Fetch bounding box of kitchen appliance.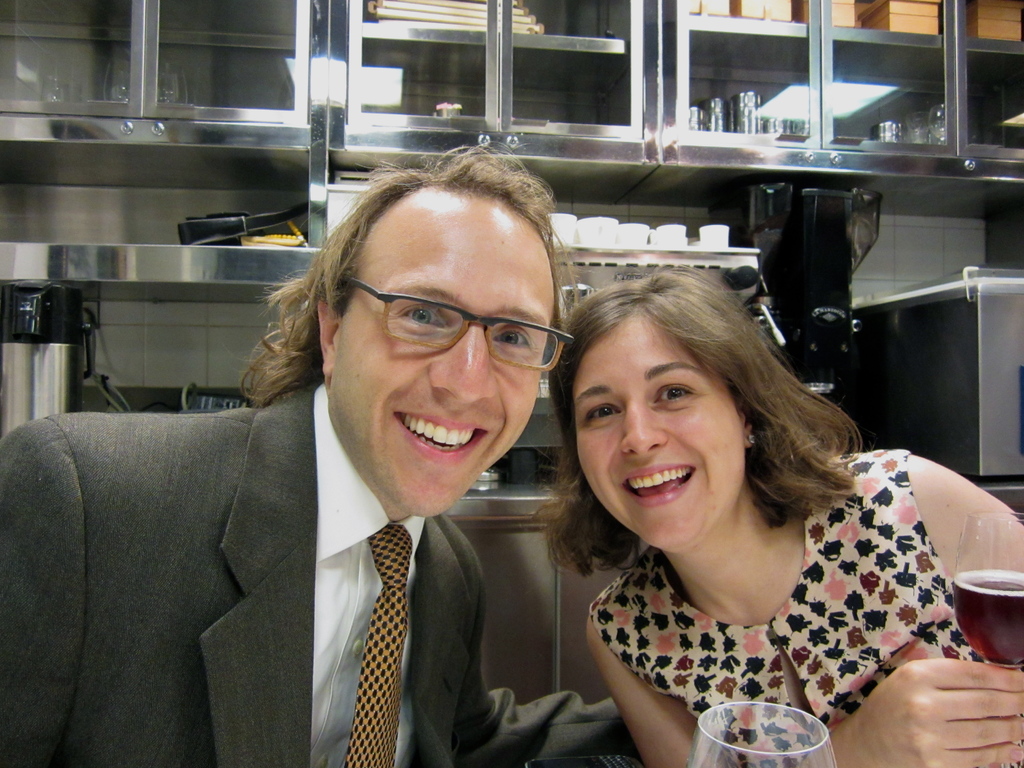
Bbox: box=[691, 699, 838, 767].
